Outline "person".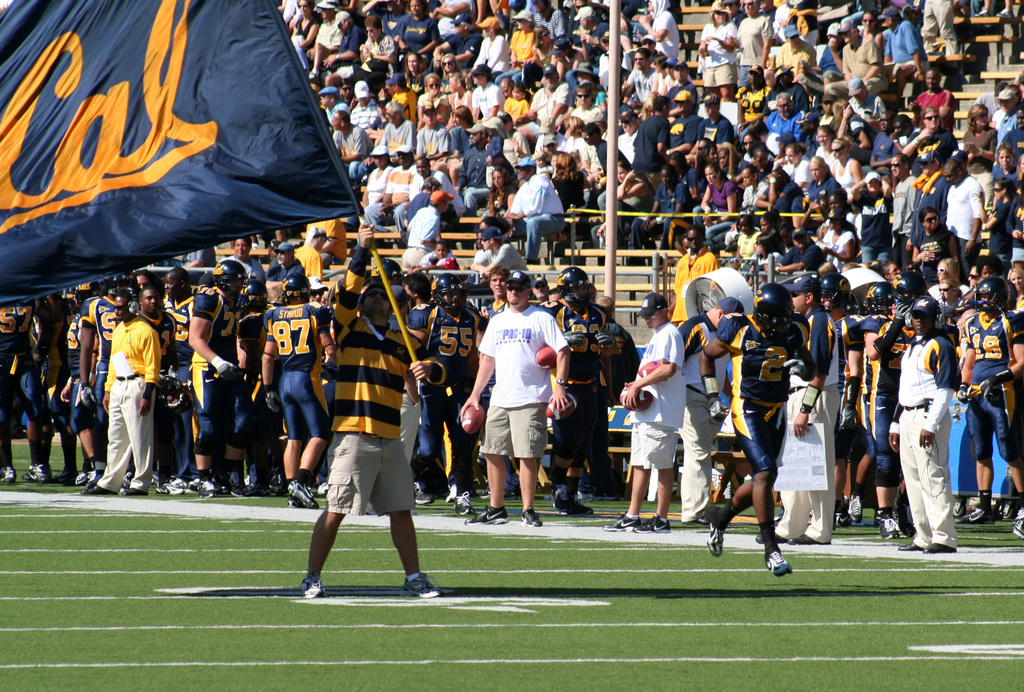
Outline: bbox=[504, 153, 566, 263].
